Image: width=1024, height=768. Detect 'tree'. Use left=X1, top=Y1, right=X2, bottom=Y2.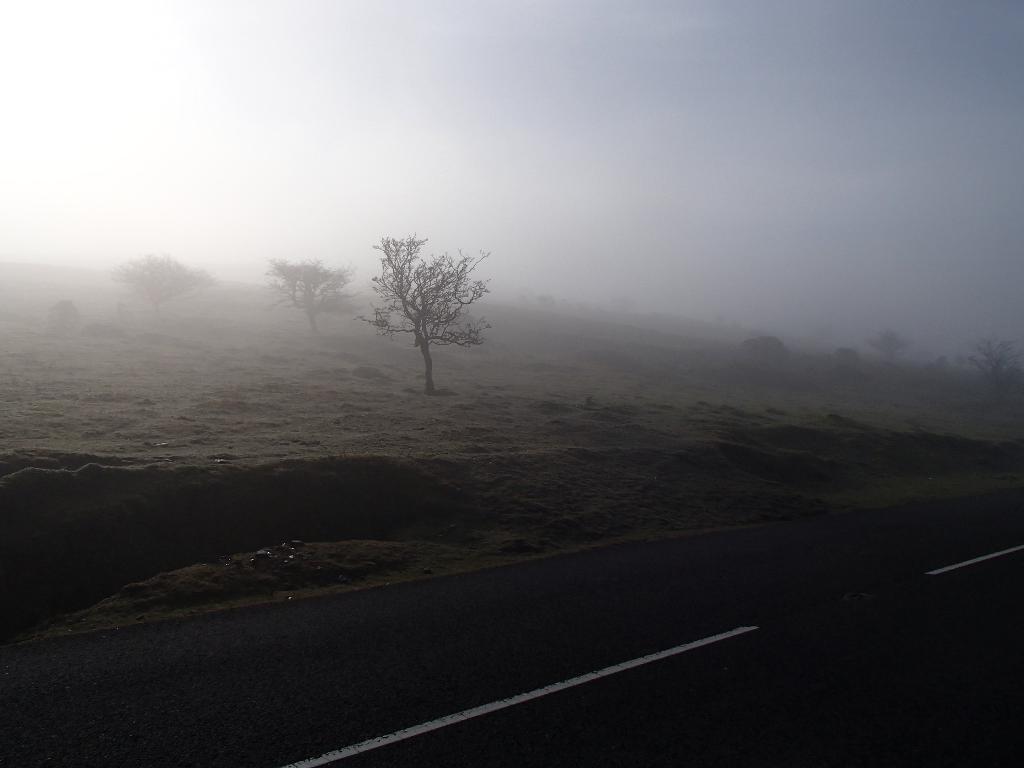
left=866, top=322, right=912, bottom=369.
